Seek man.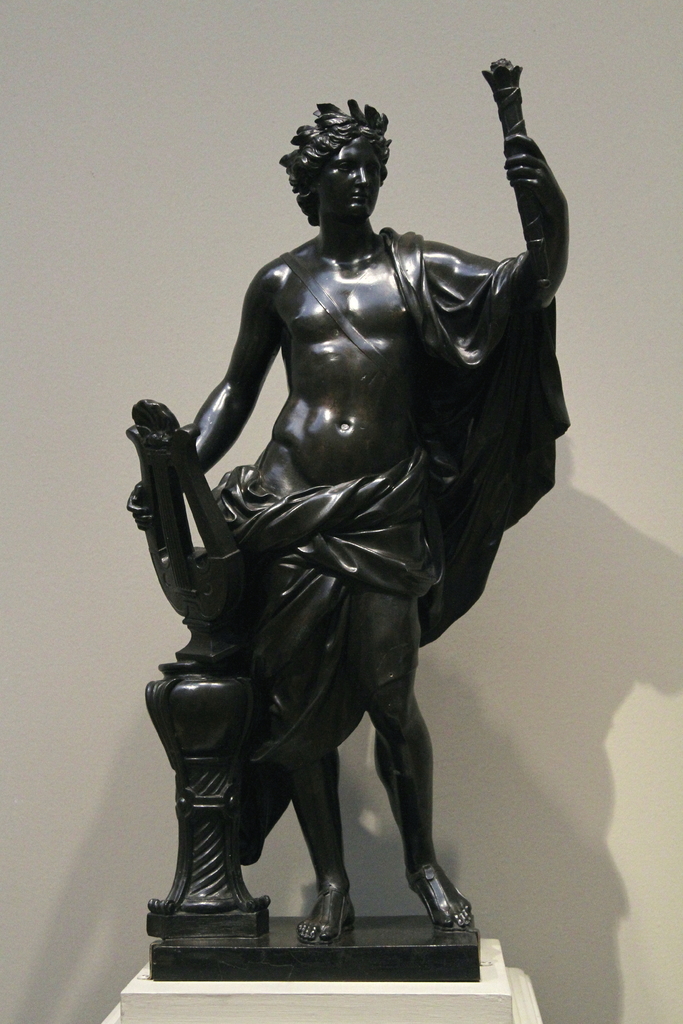
(126,107,570,939).
